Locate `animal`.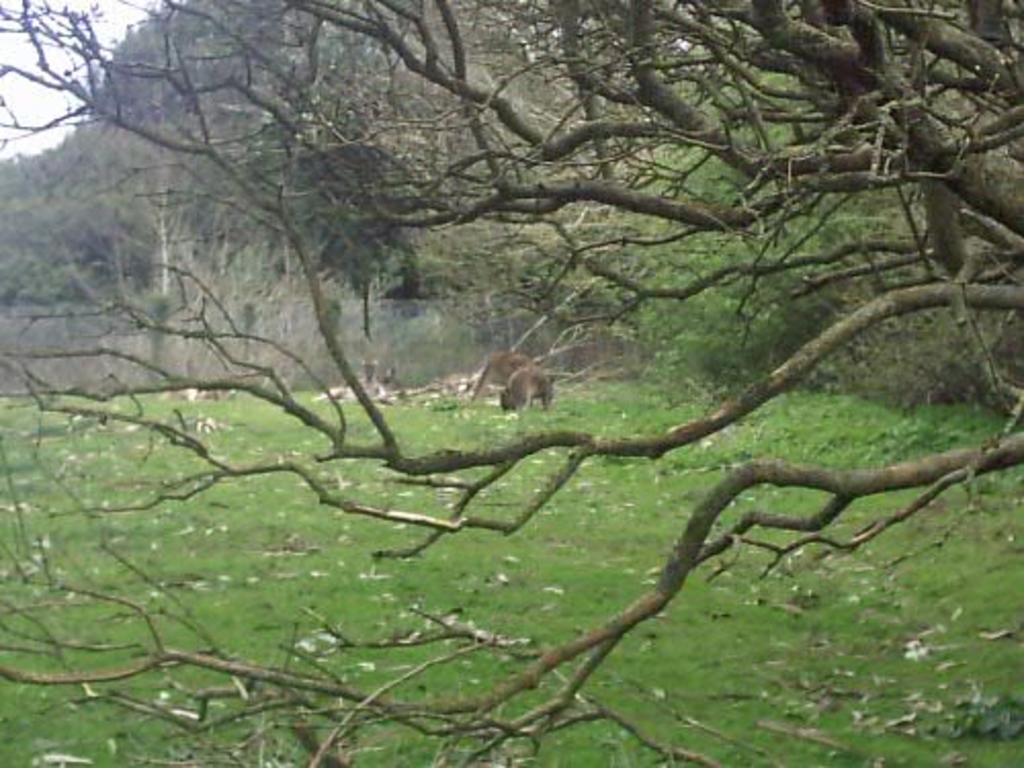
Bounding box: [x1=496, y1=369, x2=555, y2=410].
